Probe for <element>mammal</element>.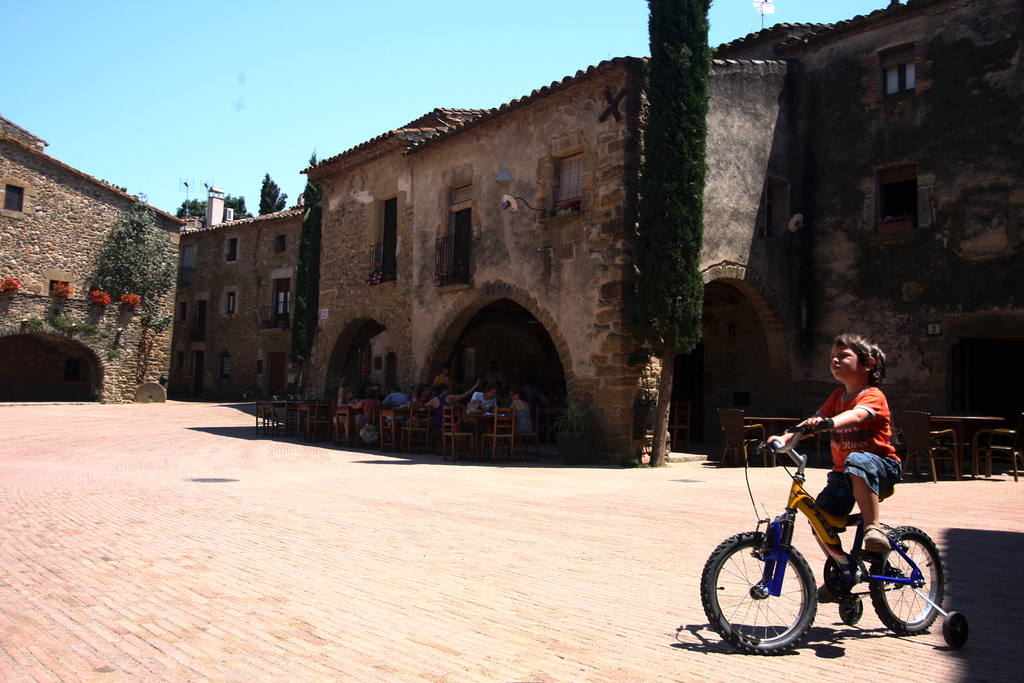
Probe result: bbox=(333, 385, 357, 439).
